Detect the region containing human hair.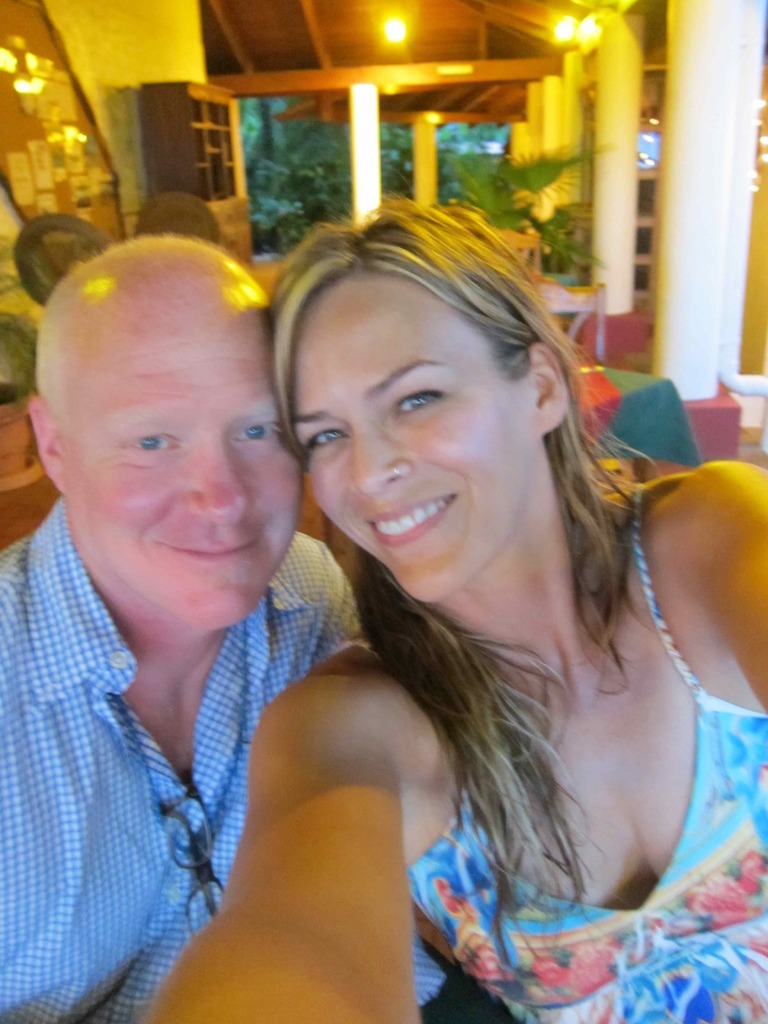
[x1=34, y1=232, x2=270, y2=429].
